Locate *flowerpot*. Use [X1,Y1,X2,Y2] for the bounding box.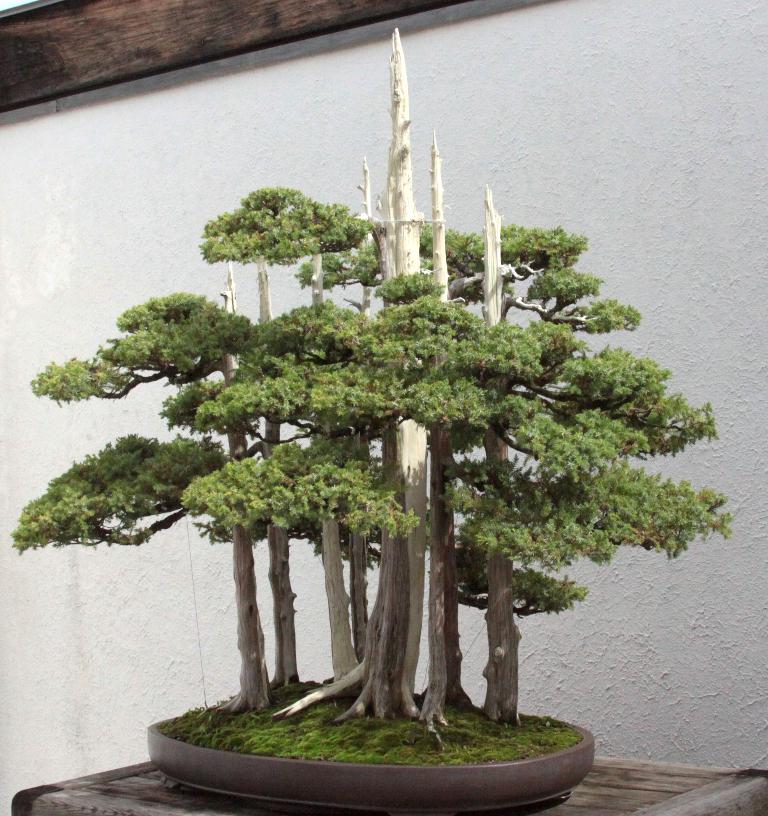
[37,205,683,782].
